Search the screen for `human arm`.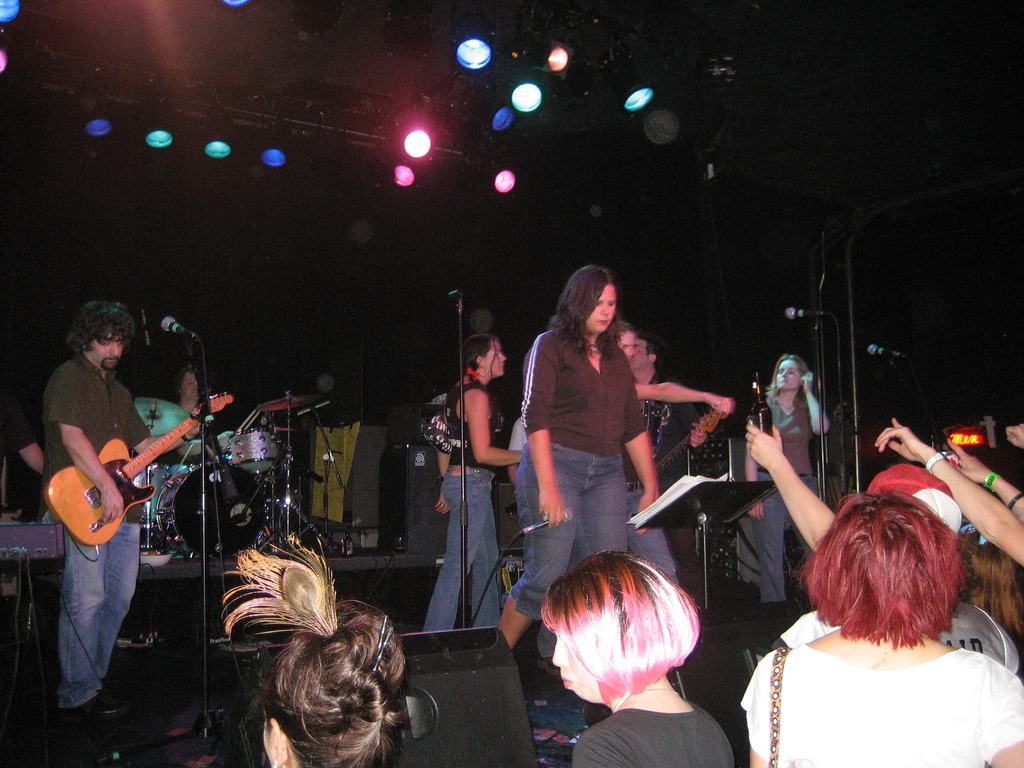
Found at pyautogui.locateOnScreen(1002, 422, 1023, 447).
